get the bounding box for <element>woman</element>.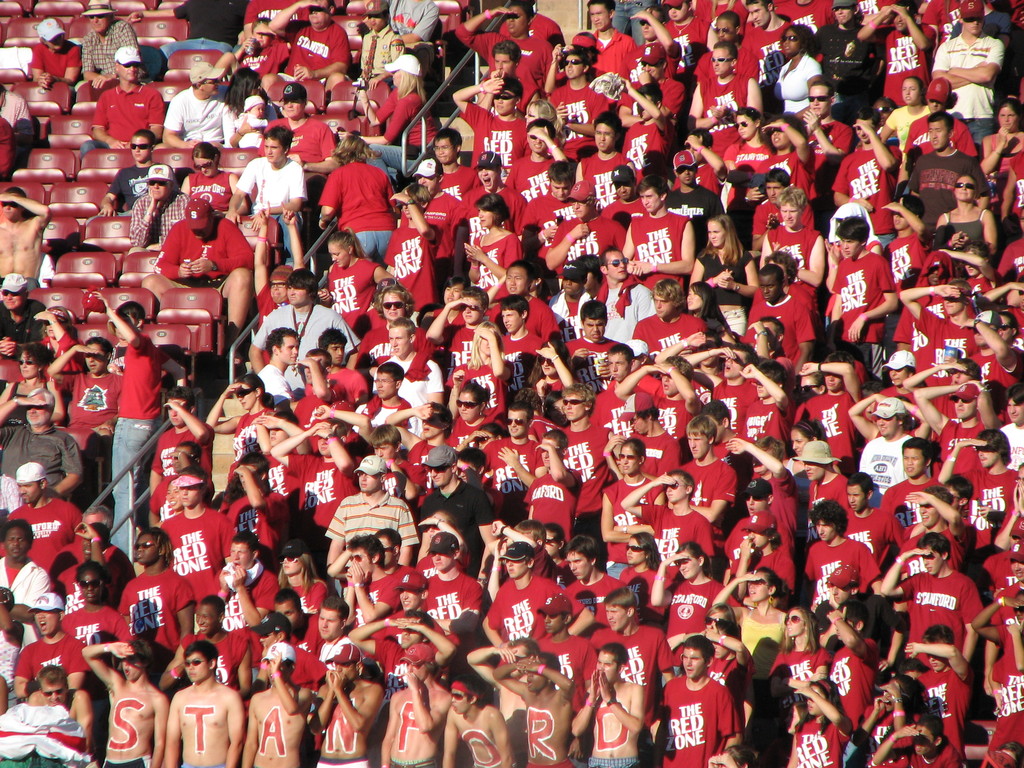
x1=932 y1=173 x2=997 y2=254.
